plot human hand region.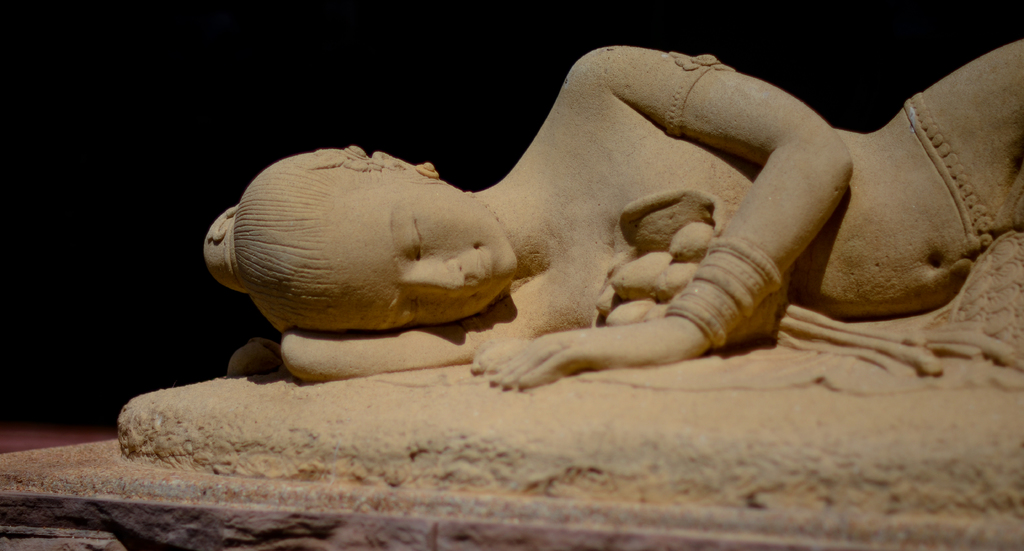
Plotted at [487, 321, 702, 390].
